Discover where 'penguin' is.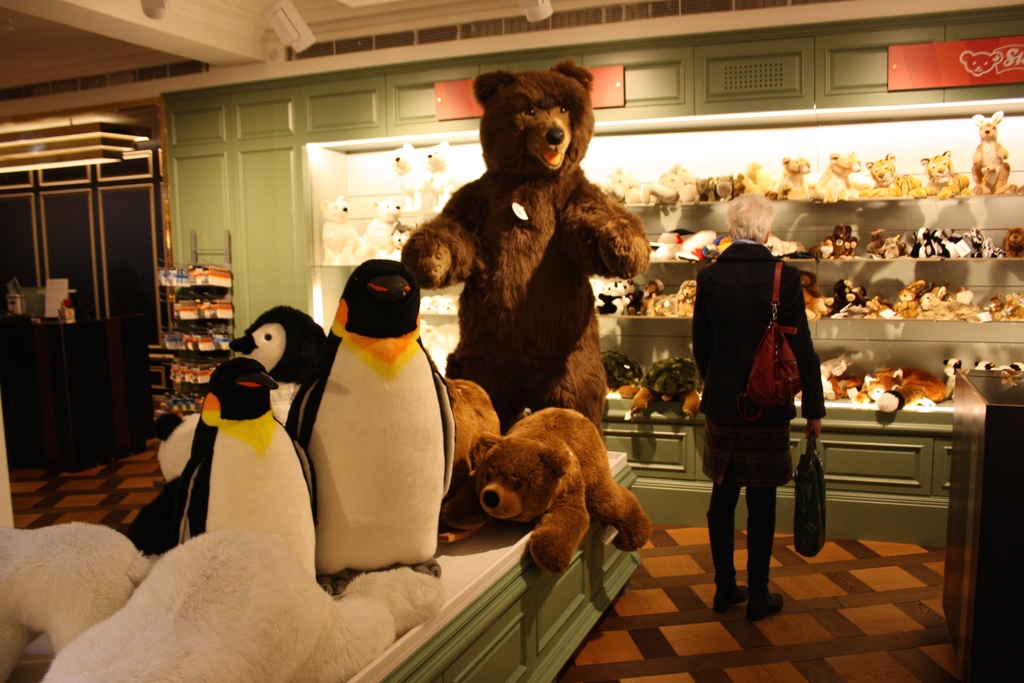
Discovered at 287,258,450,596.
